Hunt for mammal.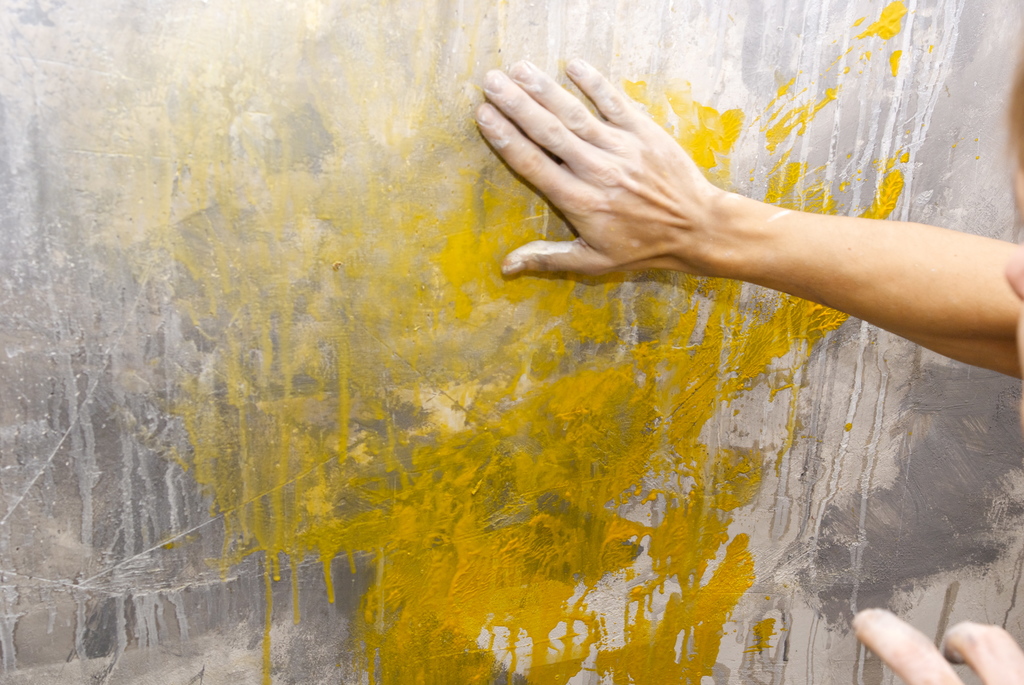
Hunted down at x1=472 y1=20 x2=1023 y2=684.
